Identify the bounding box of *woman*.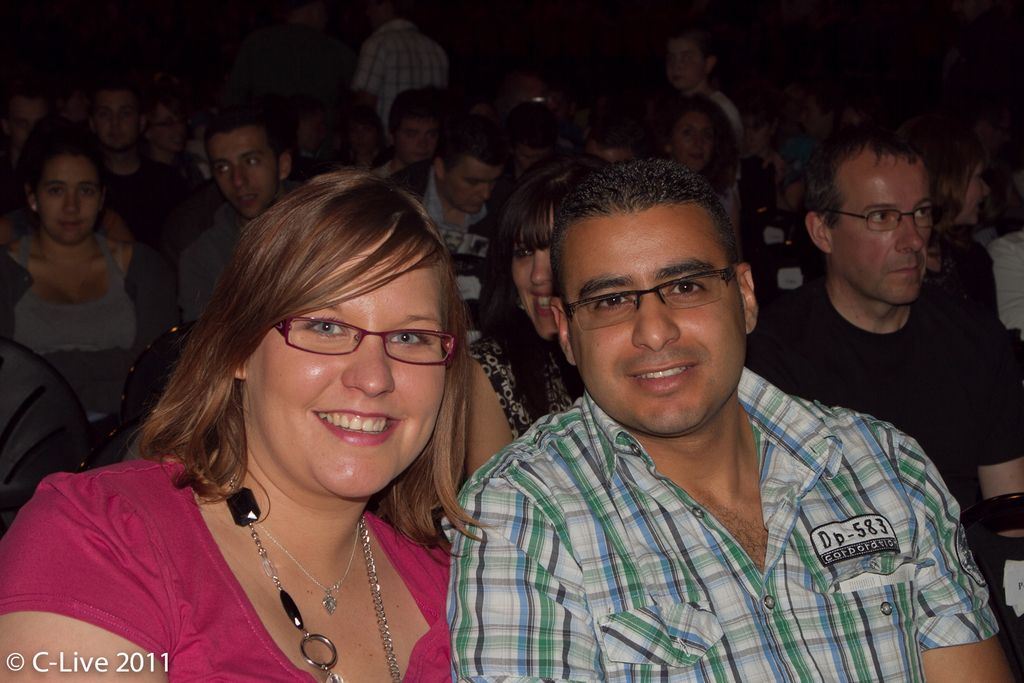
crop(334, 109, 396, 168).
